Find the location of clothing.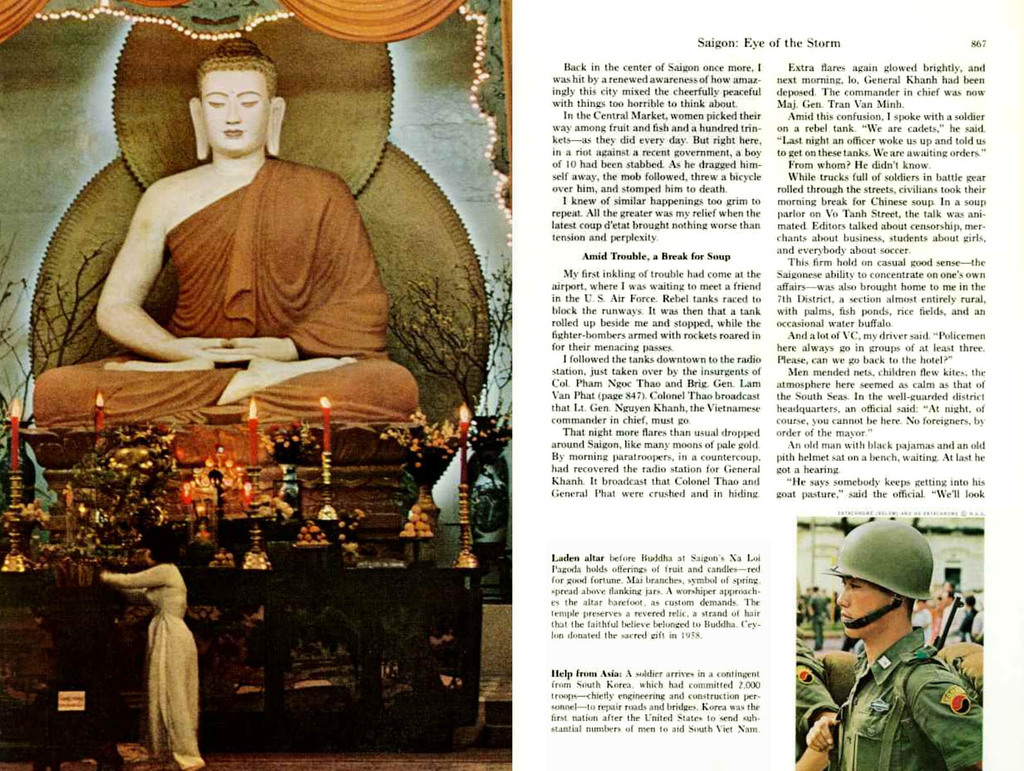
Location: left=34, top=150, right=421, bottom=434.
